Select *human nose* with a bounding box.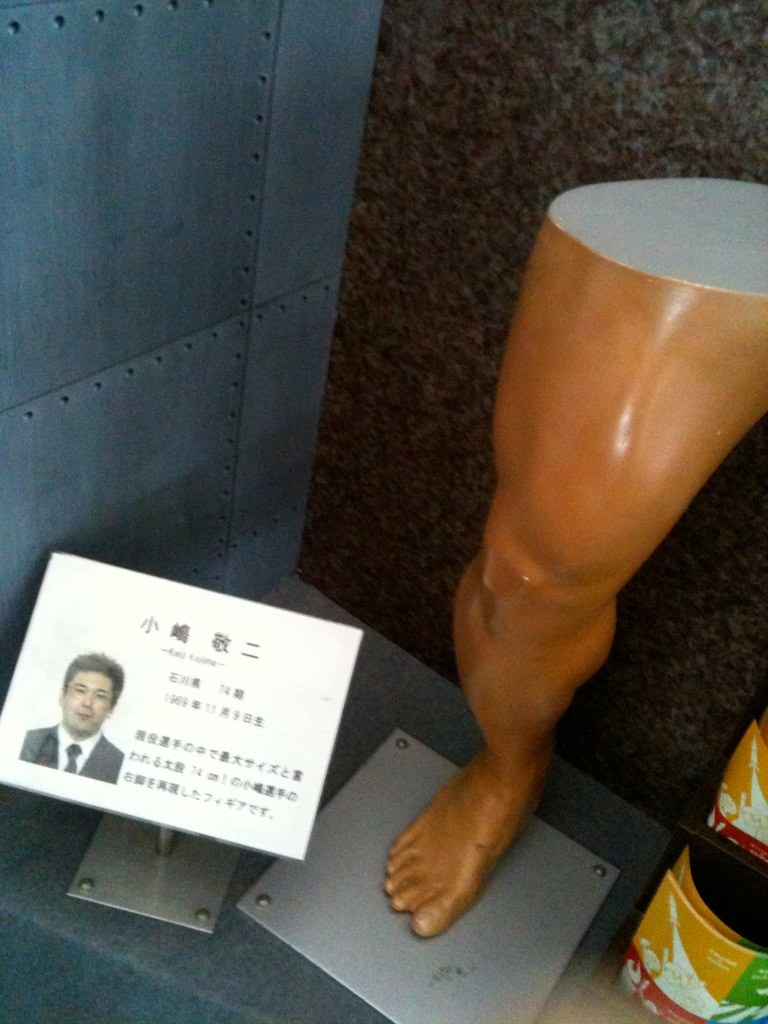
(x1=81, y1=692, x2=94, y2=708).
